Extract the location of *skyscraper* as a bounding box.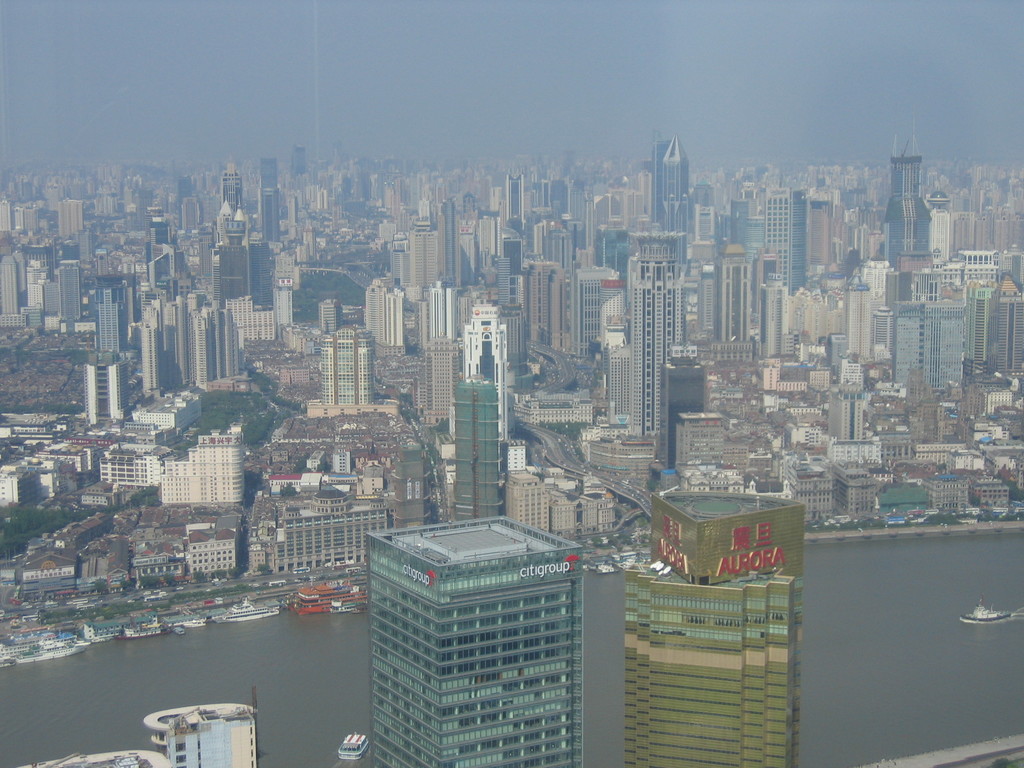
select_region(166, 291, 189, 383).
